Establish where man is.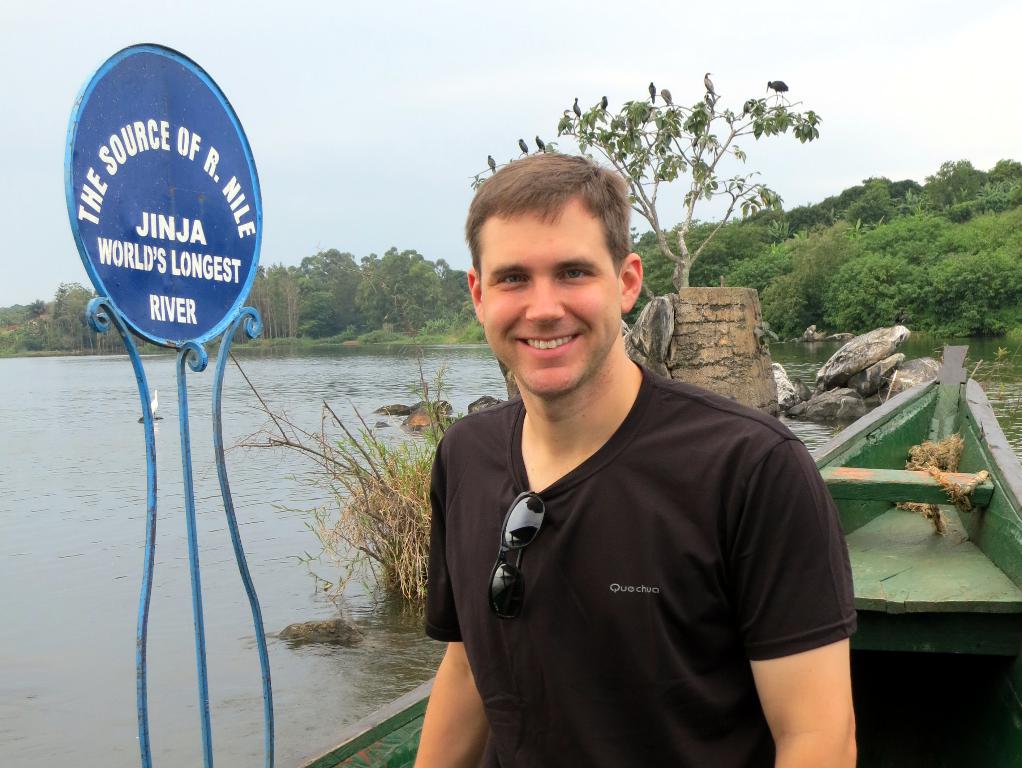
Established at 377/151/852/753.
